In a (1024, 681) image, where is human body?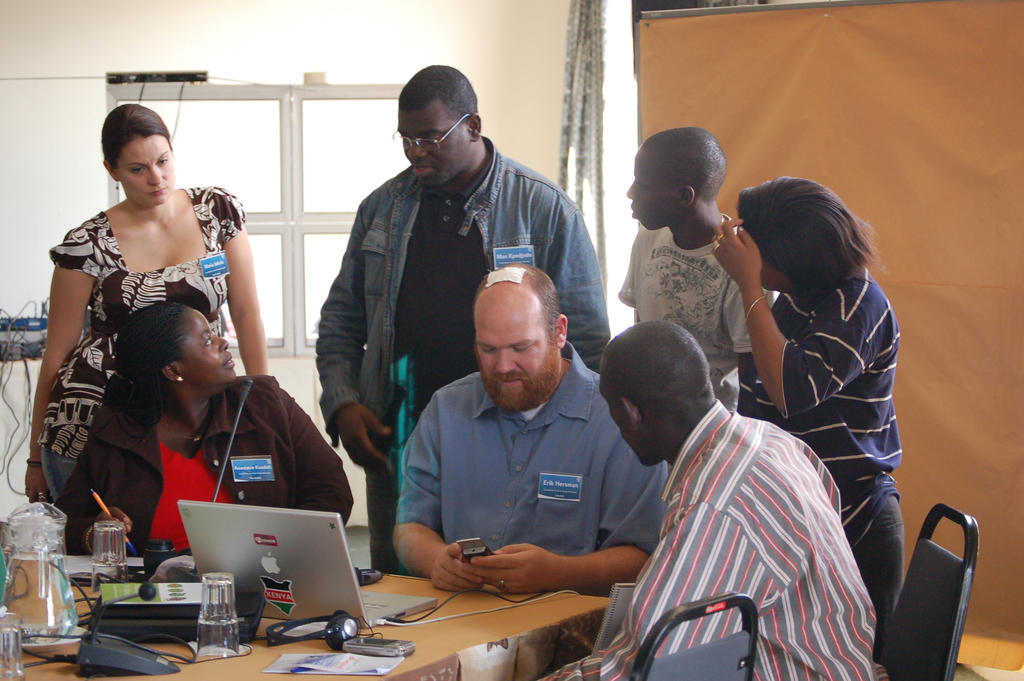
{"left": 531, "top": 401, "right": 874, "bottom": 680}.
